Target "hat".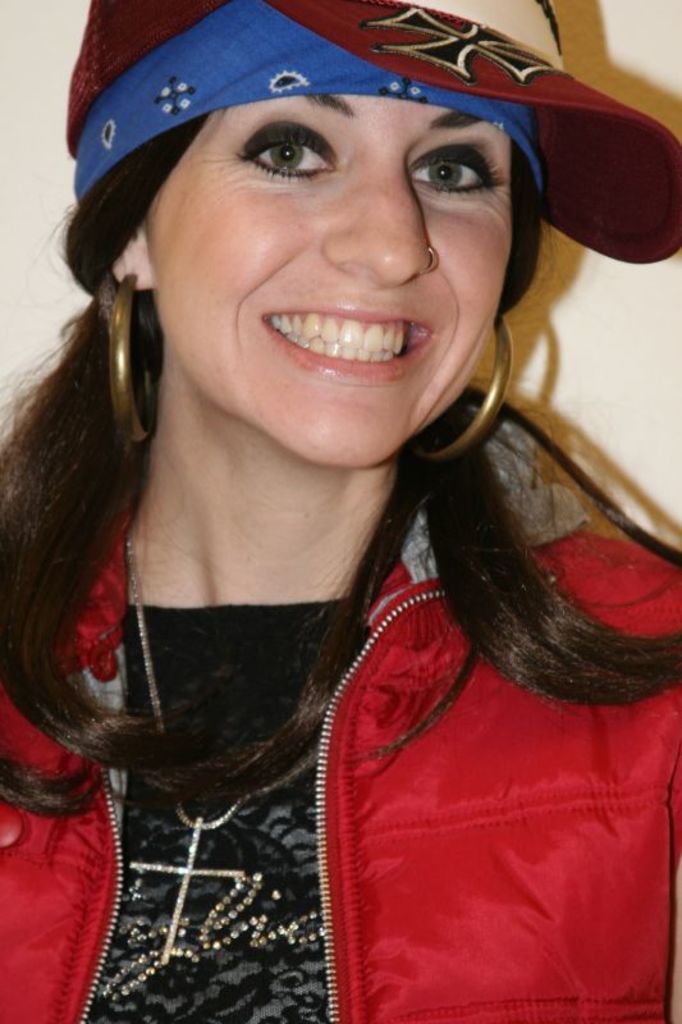
Target region: 59,0,681,266.
